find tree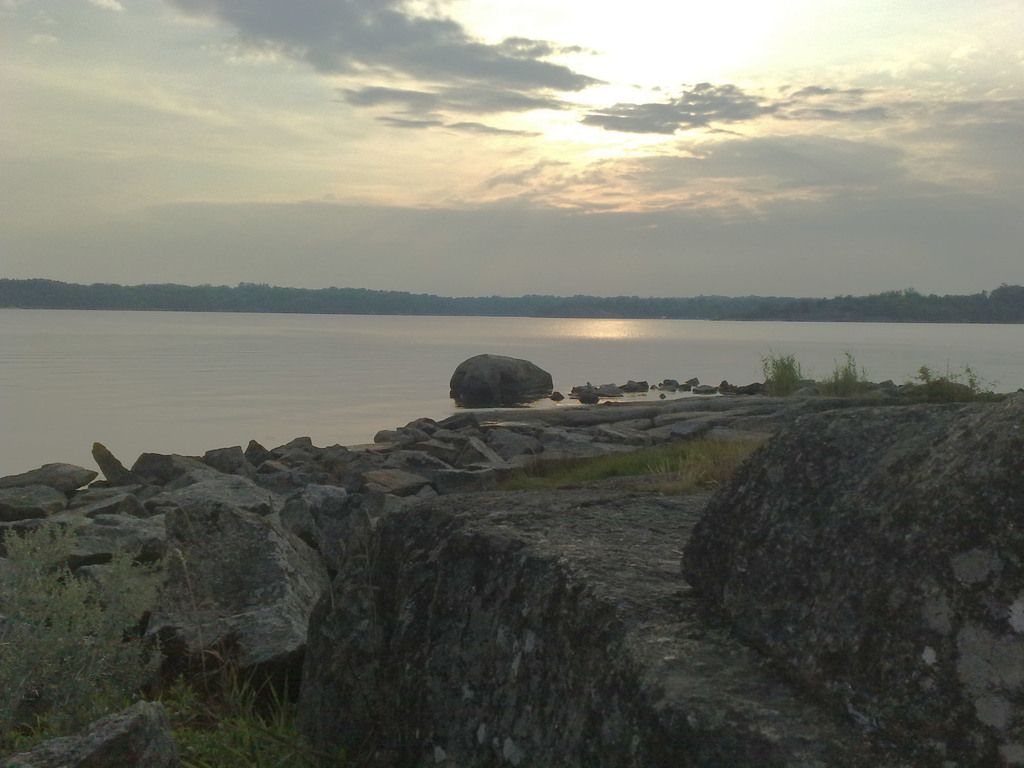
(x1=984, y1=284, x2=1021, y2=318)
